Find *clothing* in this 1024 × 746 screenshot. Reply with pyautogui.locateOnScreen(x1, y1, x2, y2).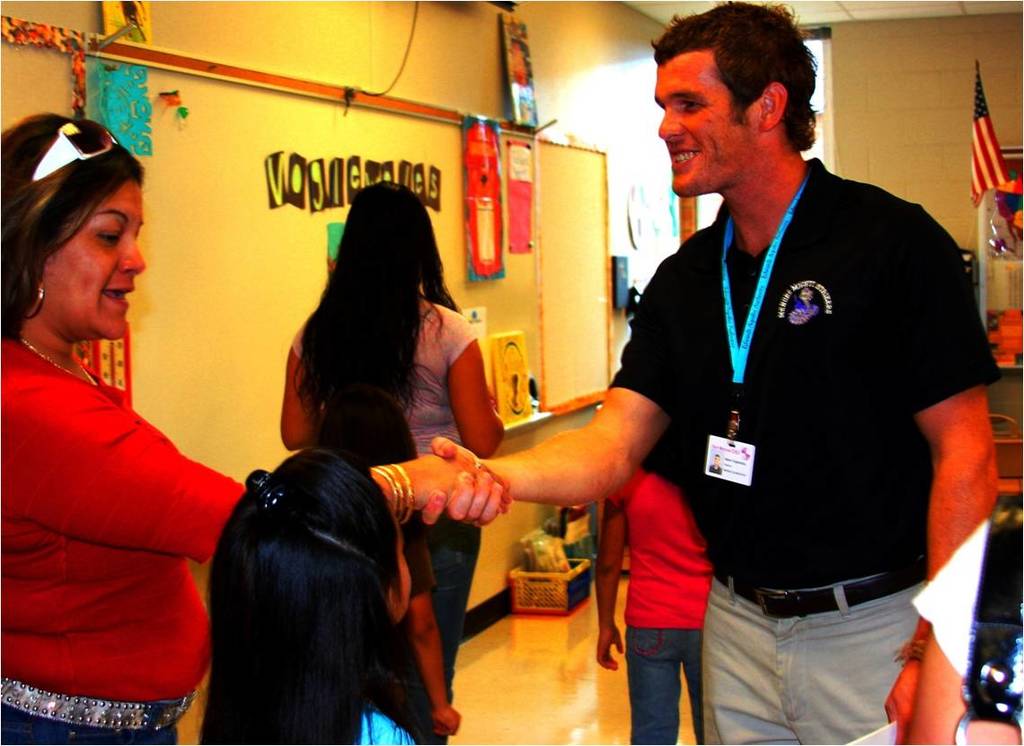
pyautogui.locateOnScreen(917, 523, 1023, 745).
